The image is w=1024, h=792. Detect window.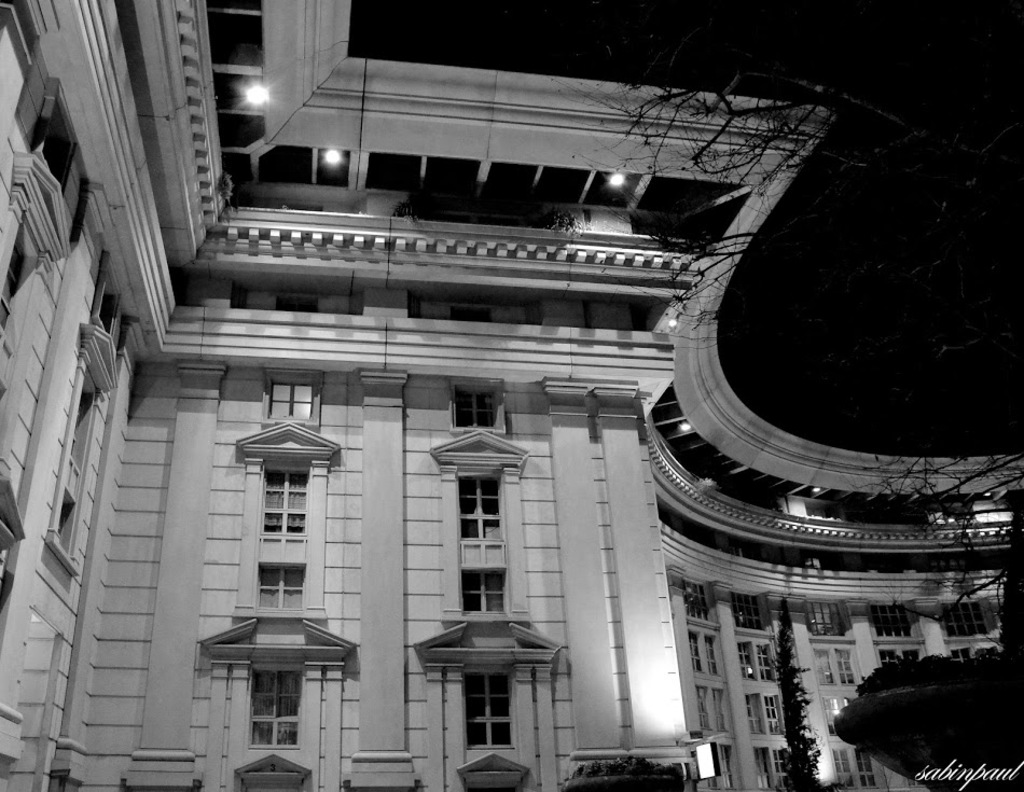
Detection: BBox(758, 746, 786, 791).
